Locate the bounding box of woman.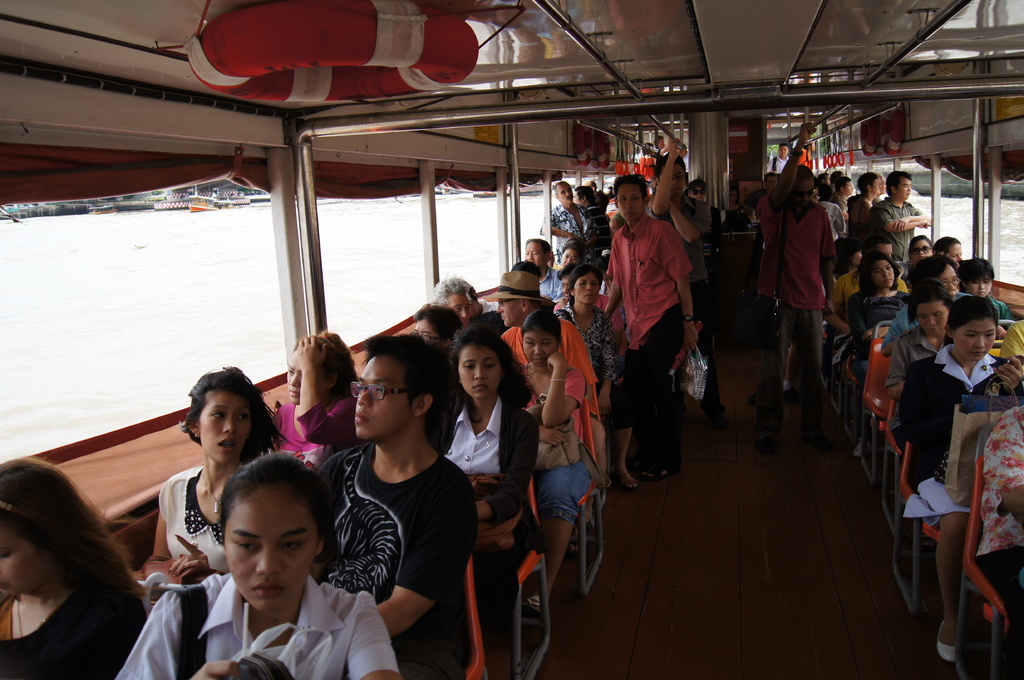
Bounding box: <region>0, 463, 154, 669</region>.
